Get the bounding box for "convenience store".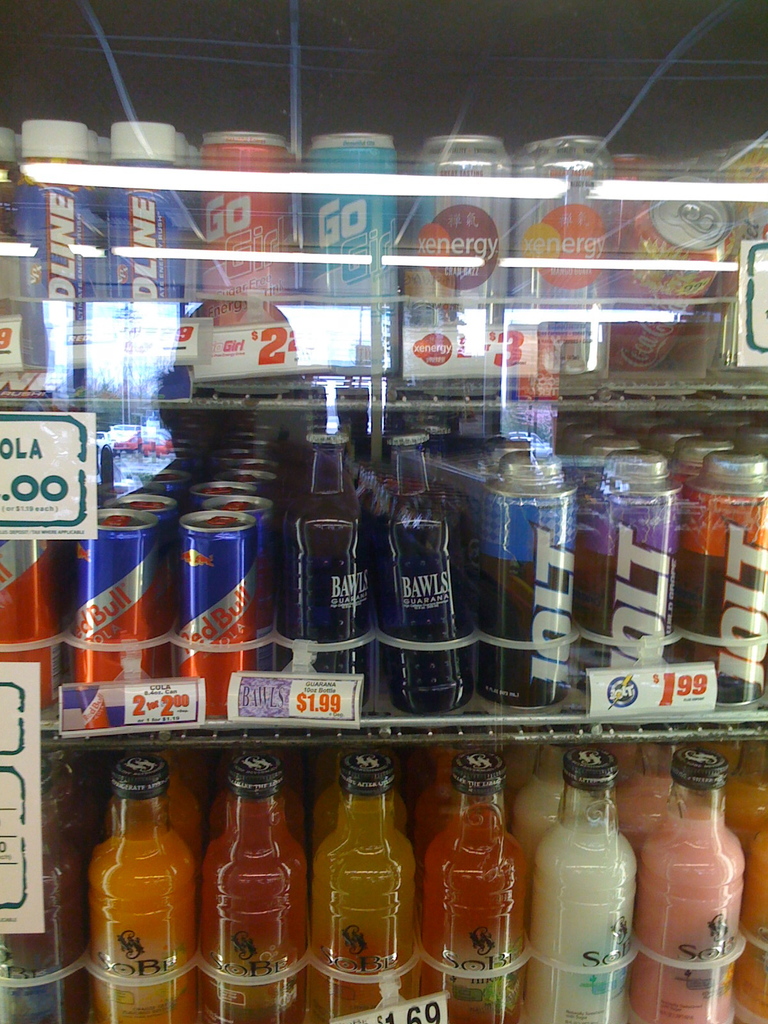
pyautogui.locateOnScreen(54, 24, 760, 1009).
